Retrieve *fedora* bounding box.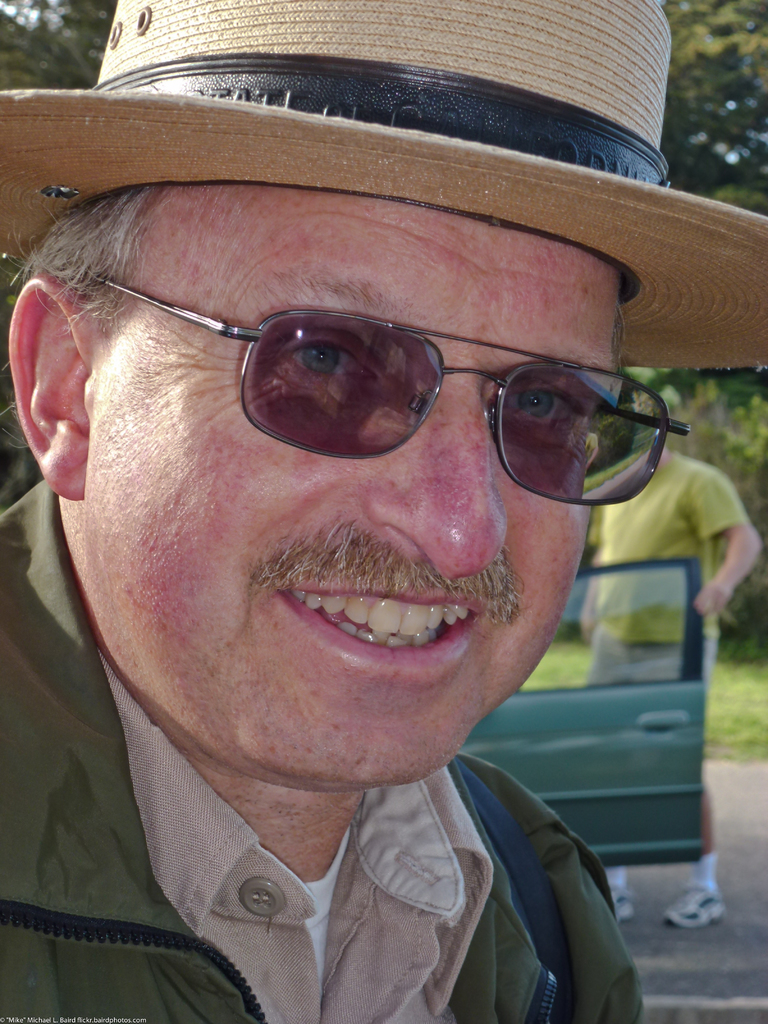
Bounding box: box(0, 0, 767, 372).
